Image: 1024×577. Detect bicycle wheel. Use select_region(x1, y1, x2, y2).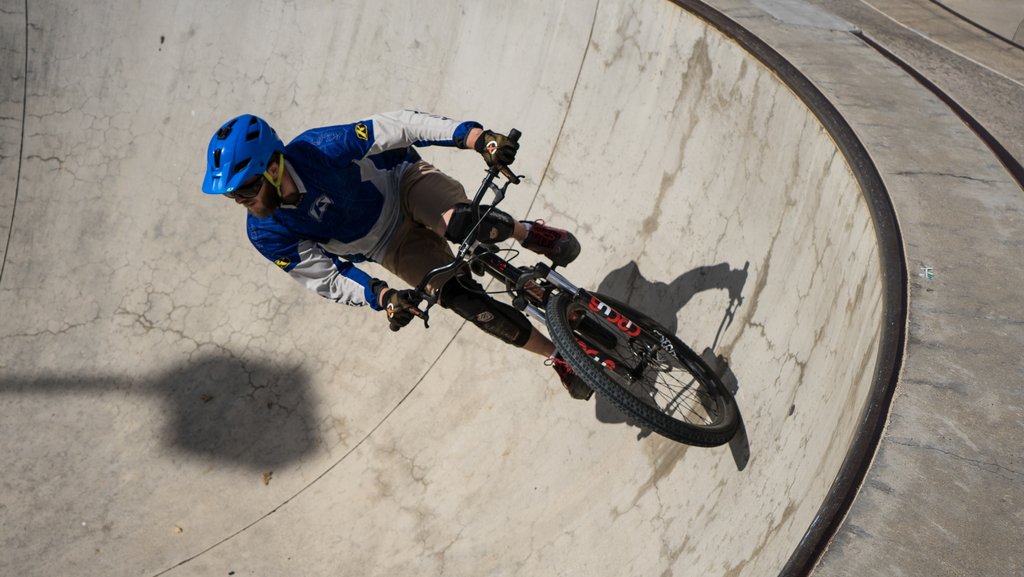
select_region(522, 258, 691, 374).
